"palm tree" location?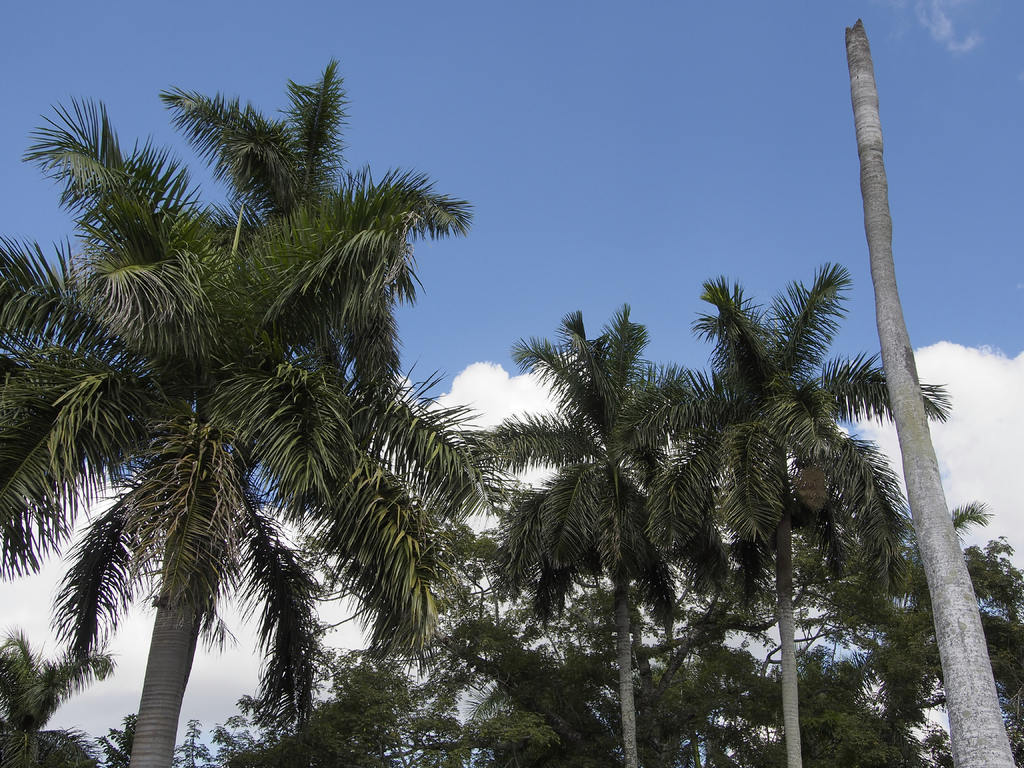
crop(520, 322, 695, 767)
